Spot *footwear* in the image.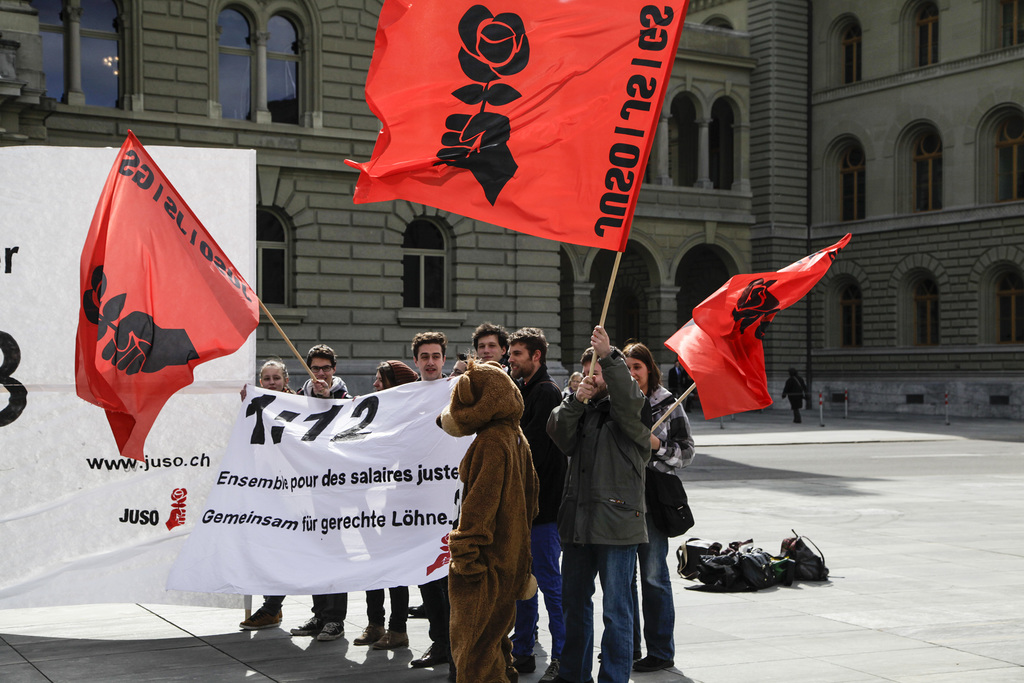
*footwear* found at [412,646,449,662].
